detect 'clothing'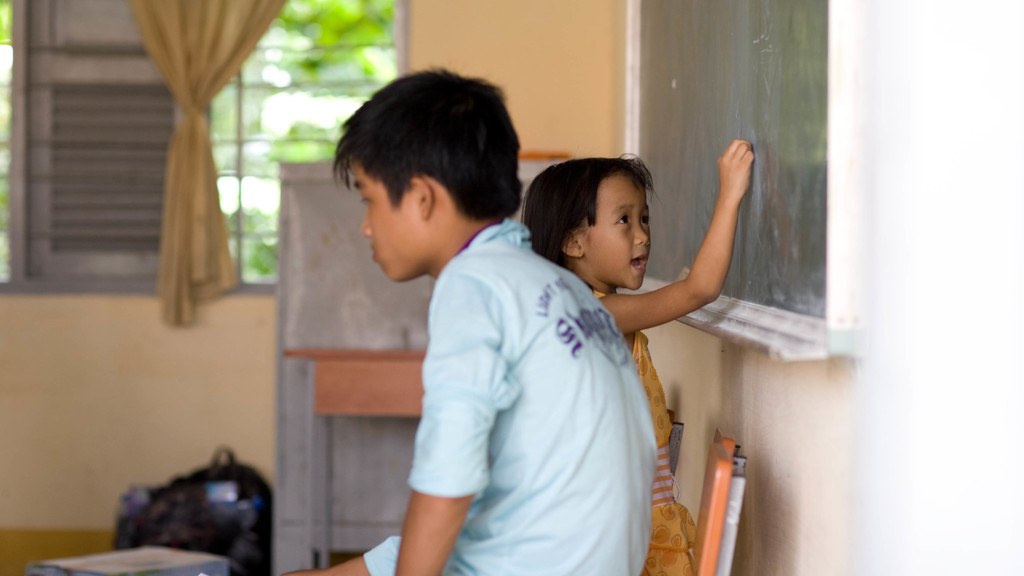
l=372, t=192, r=670, b=568
